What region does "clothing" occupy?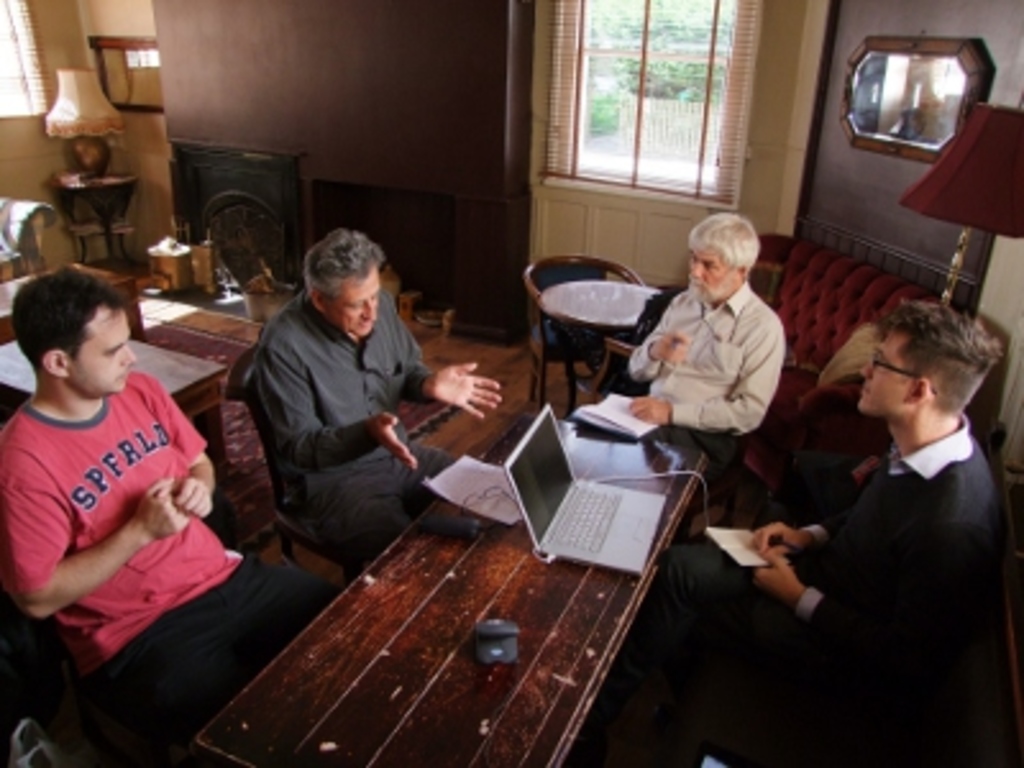
x1=640, y1=241, x2=801, y2=479.
